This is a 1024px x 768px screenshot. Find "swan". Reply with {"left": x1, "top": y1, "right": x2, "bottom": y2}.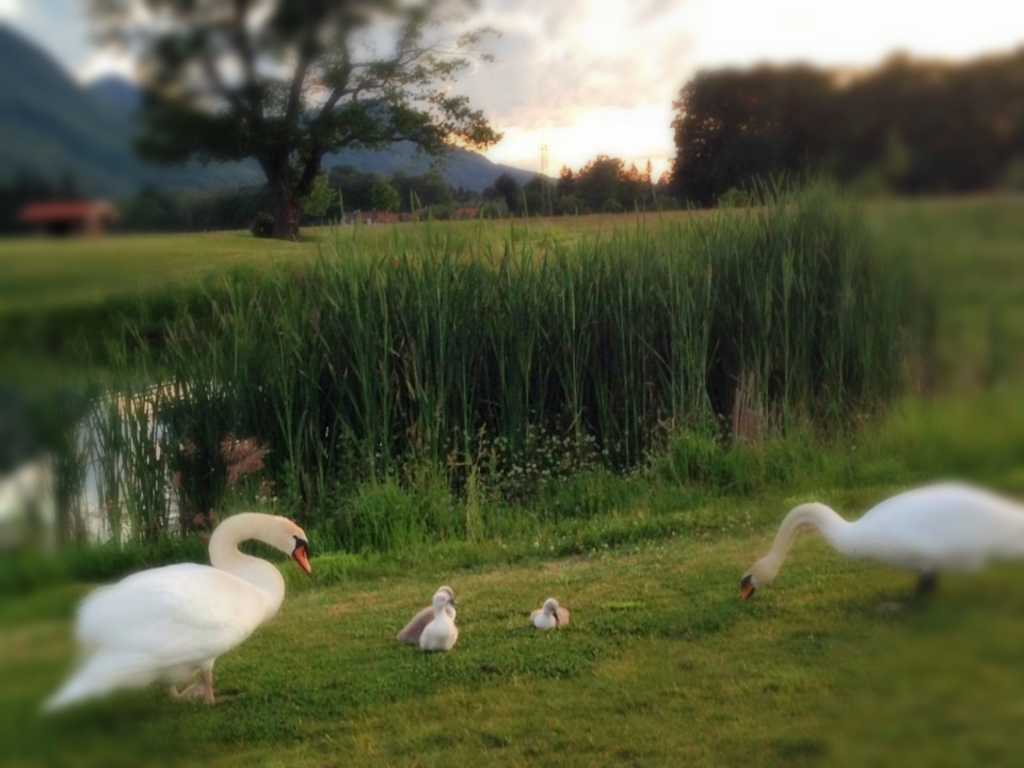
{"left": 524, "top": 598, "right": 572, "bottom": 636}.
